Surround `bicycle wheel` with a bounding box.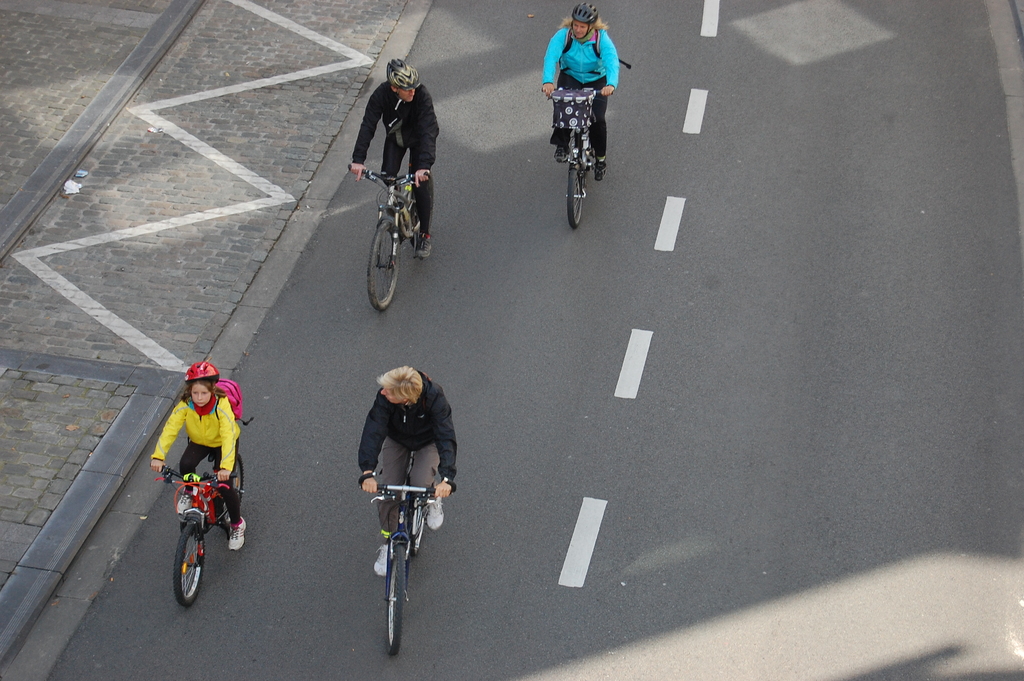
[563, 152, 584, 231].
